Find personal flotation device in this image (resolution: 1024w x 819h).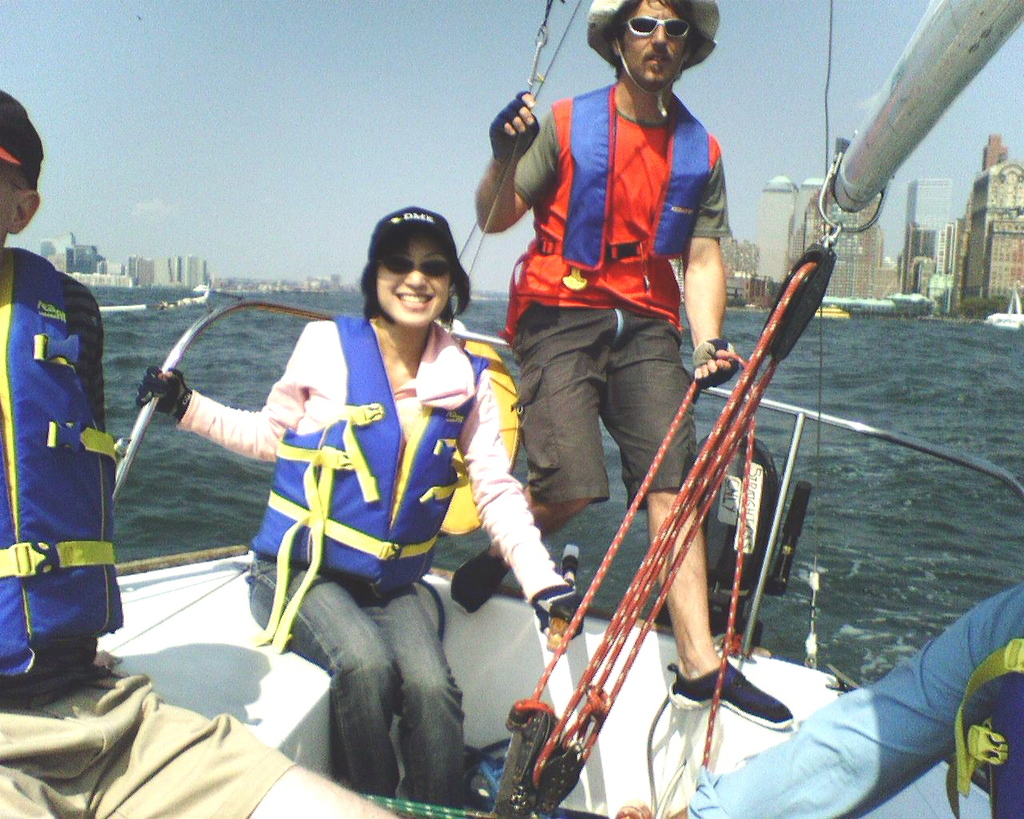
box=[503, 78, 710, 335].
